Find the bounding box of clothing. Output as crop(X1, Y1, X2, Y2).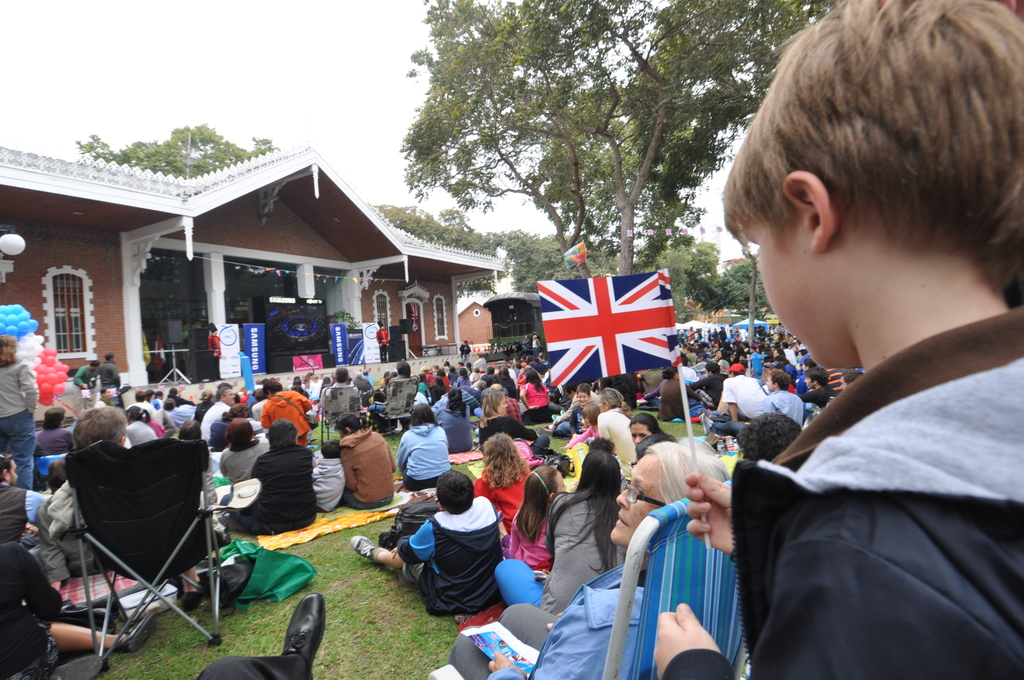
crop(396, 423, 452, 492).
